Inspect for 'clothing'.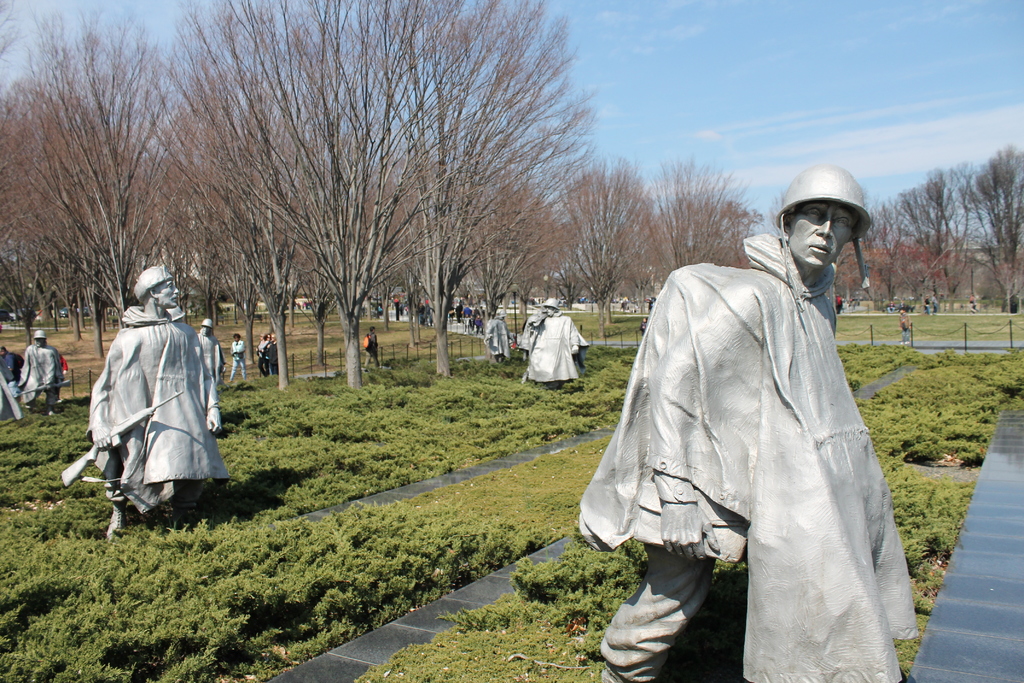
Inspection: BBox(86, 299, 236, 515).
